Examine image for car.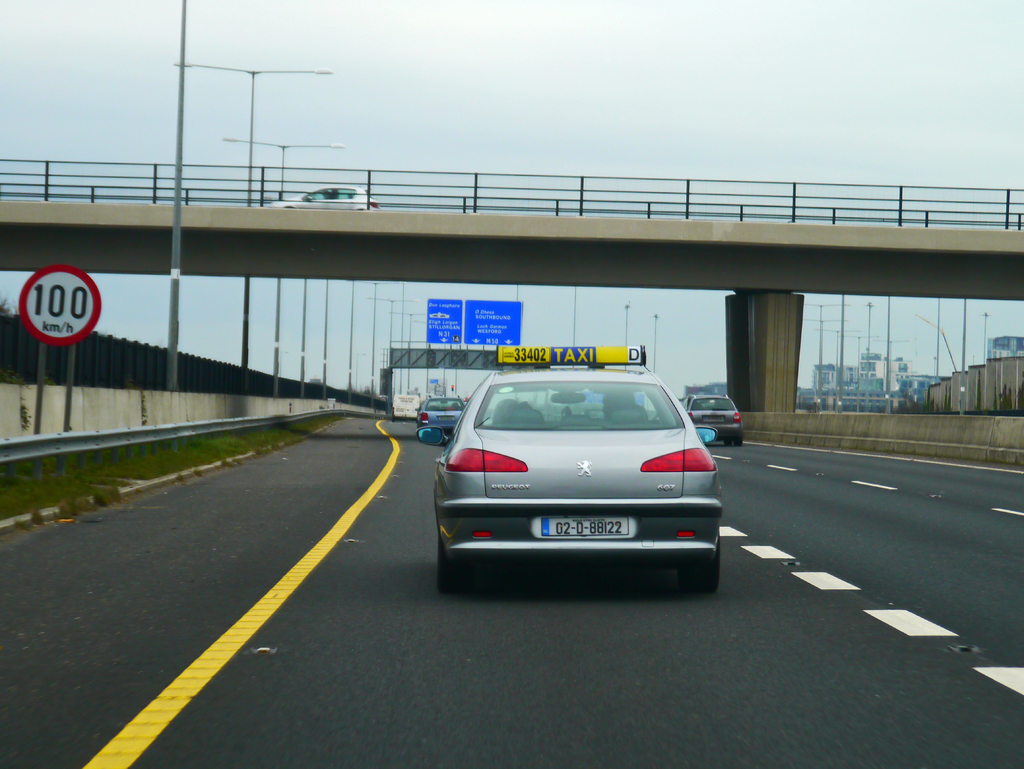
Examination result: BBox(685, 391, 747, 448).
